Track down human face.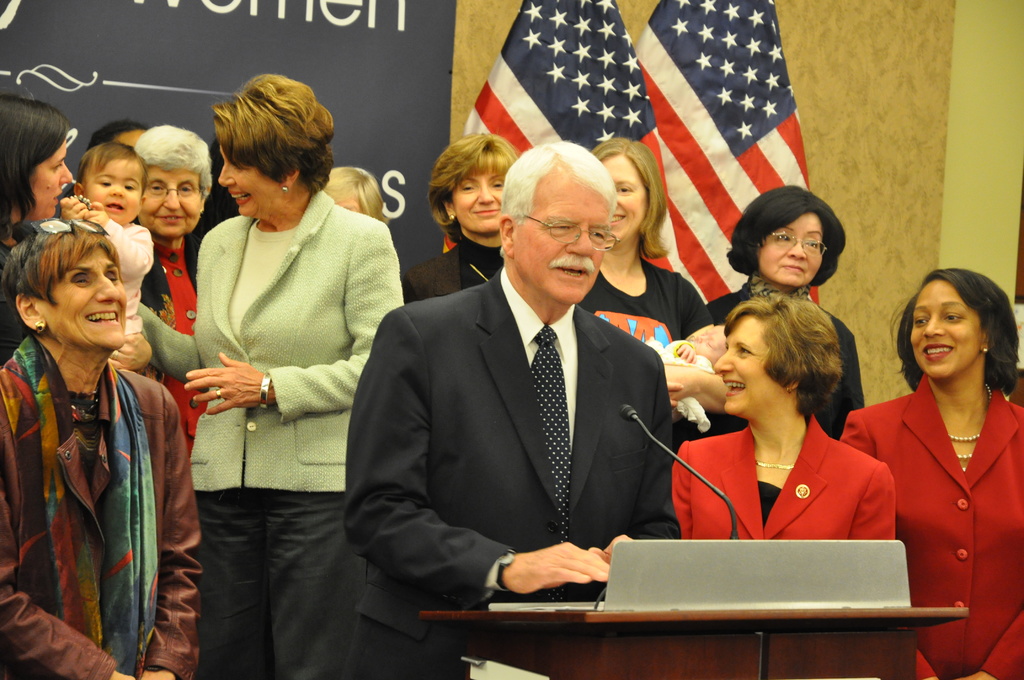
Tracked to bbox=[714, 315, 771, 417].
